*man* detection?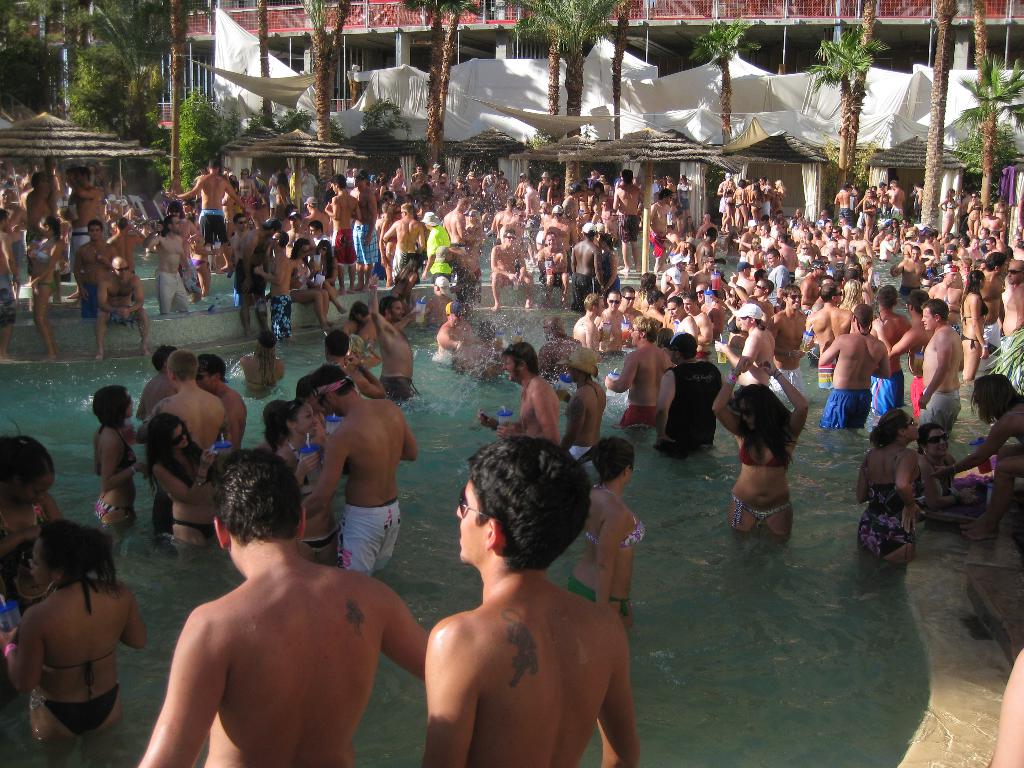
locate(598, 311, 669, 440)
